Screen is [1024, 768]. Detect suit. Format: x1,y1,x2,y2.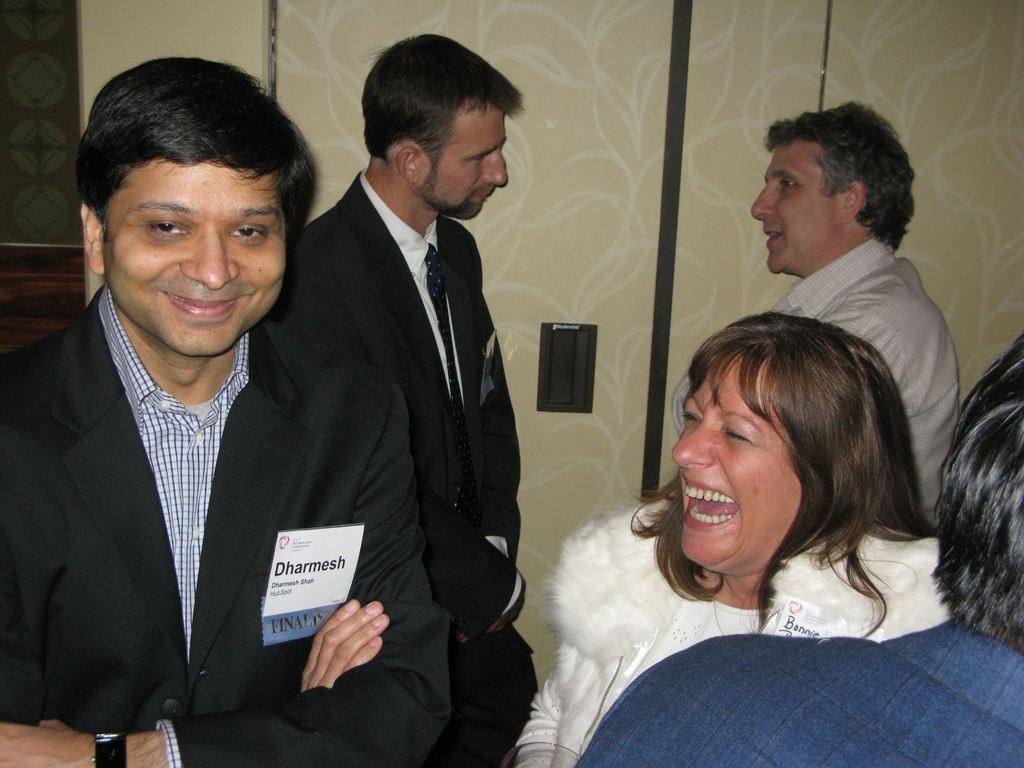
574,636,1023,767.
